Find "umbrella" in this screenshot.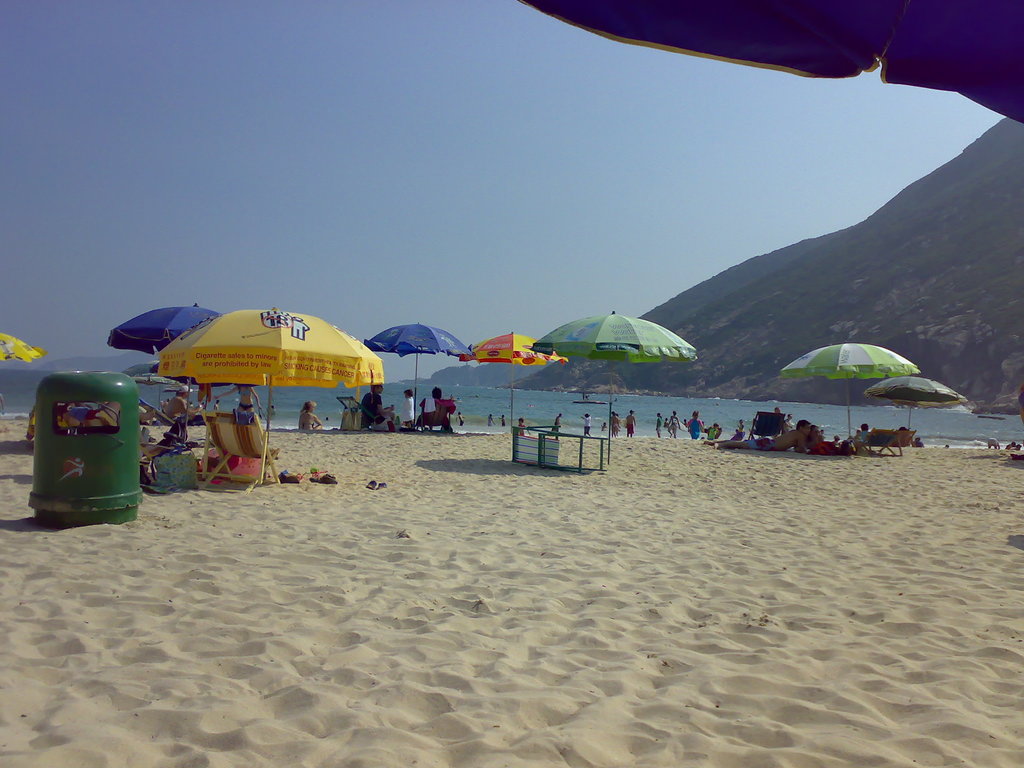
The bounding box for "umbrella" is {"left": 156, "top": 308, "right": 381, "bottom": 442}.
